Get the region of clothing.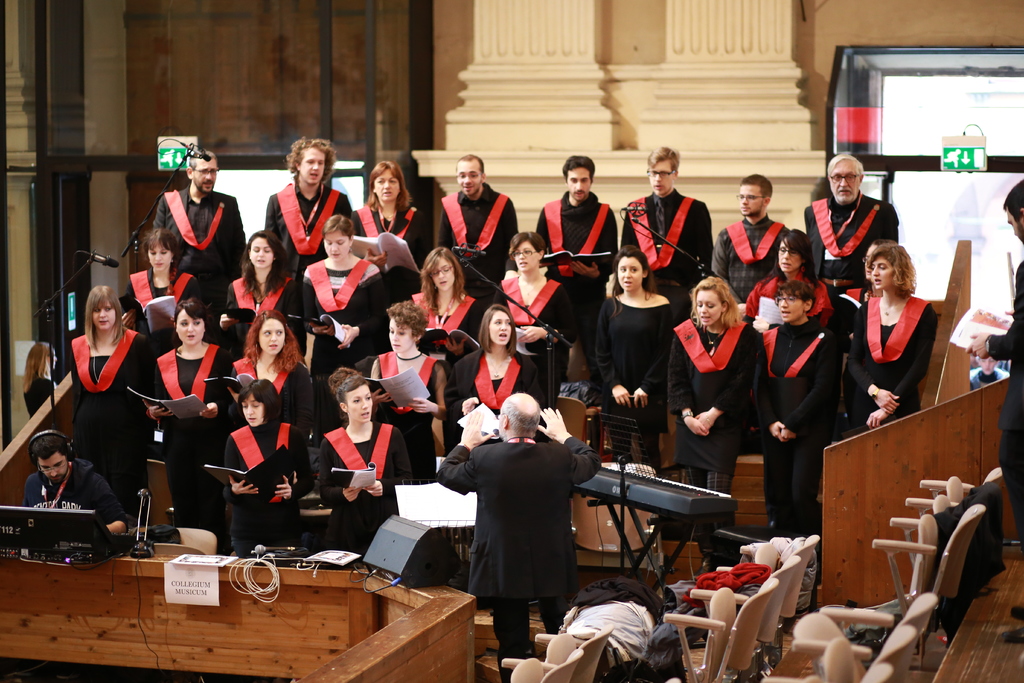
<region>538, 187, 619, 318</region>.
